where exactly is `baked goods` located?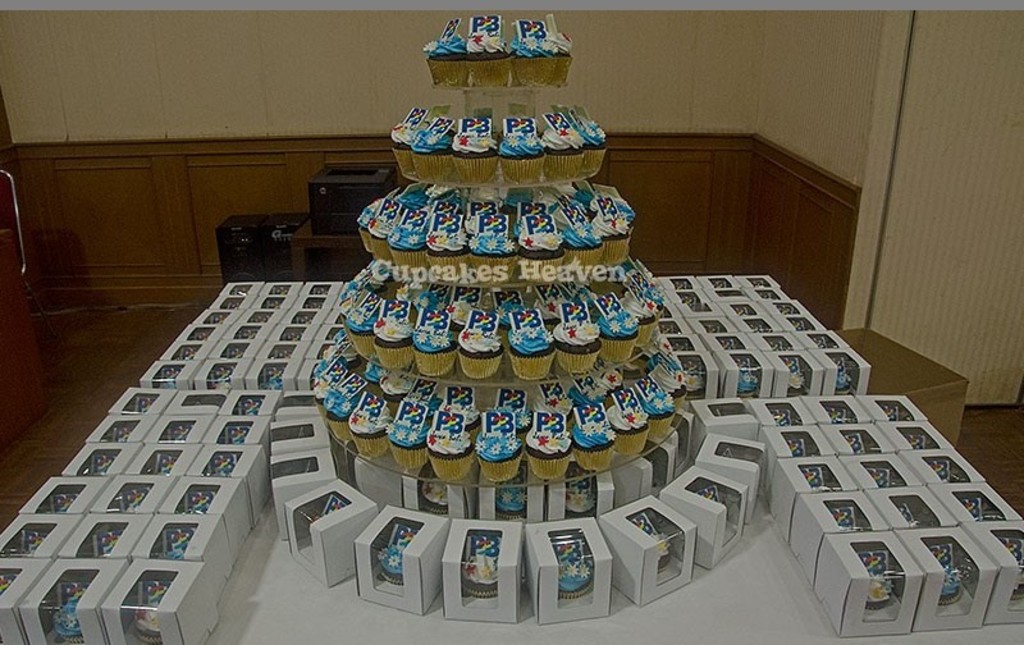
Its bounding box is (left=0, top=572, right=15, bottom=596).
